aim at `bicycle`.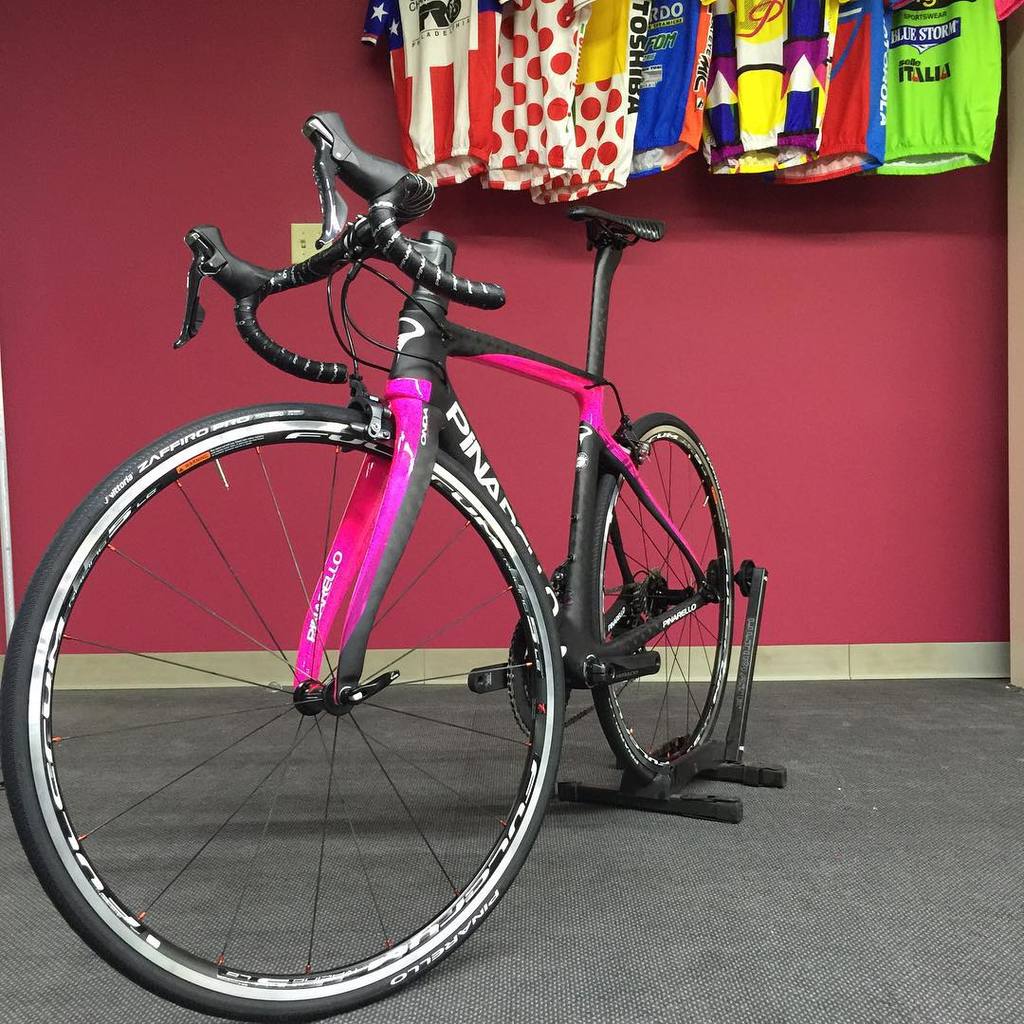
Aimed at [2,116,734,1023].
